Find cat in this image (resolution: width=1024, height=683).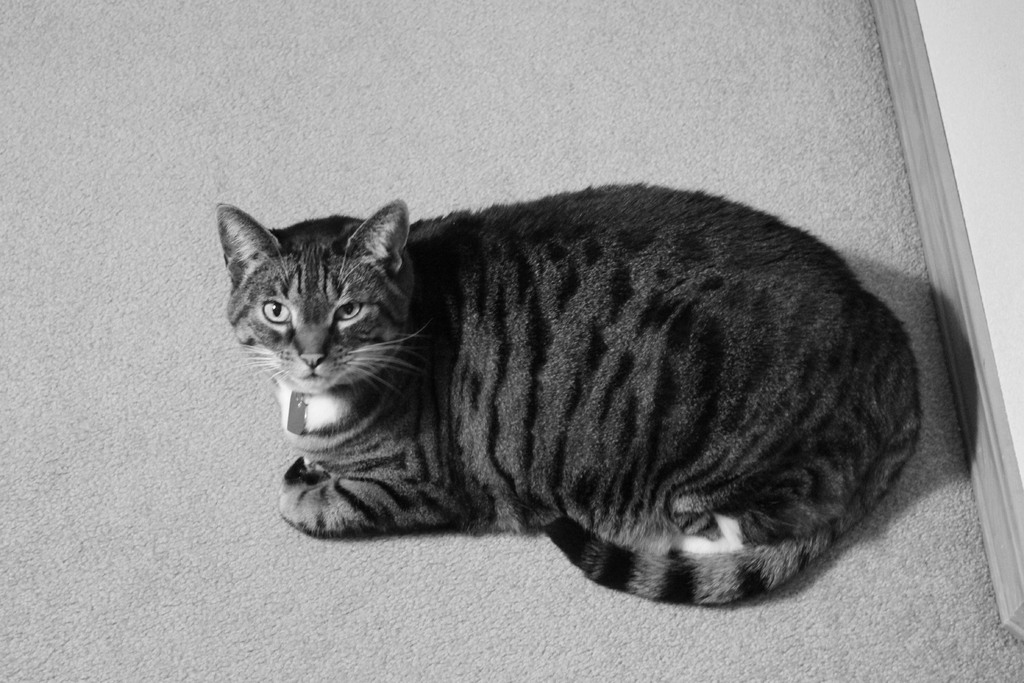
detection(207, 183, 929, 608).
